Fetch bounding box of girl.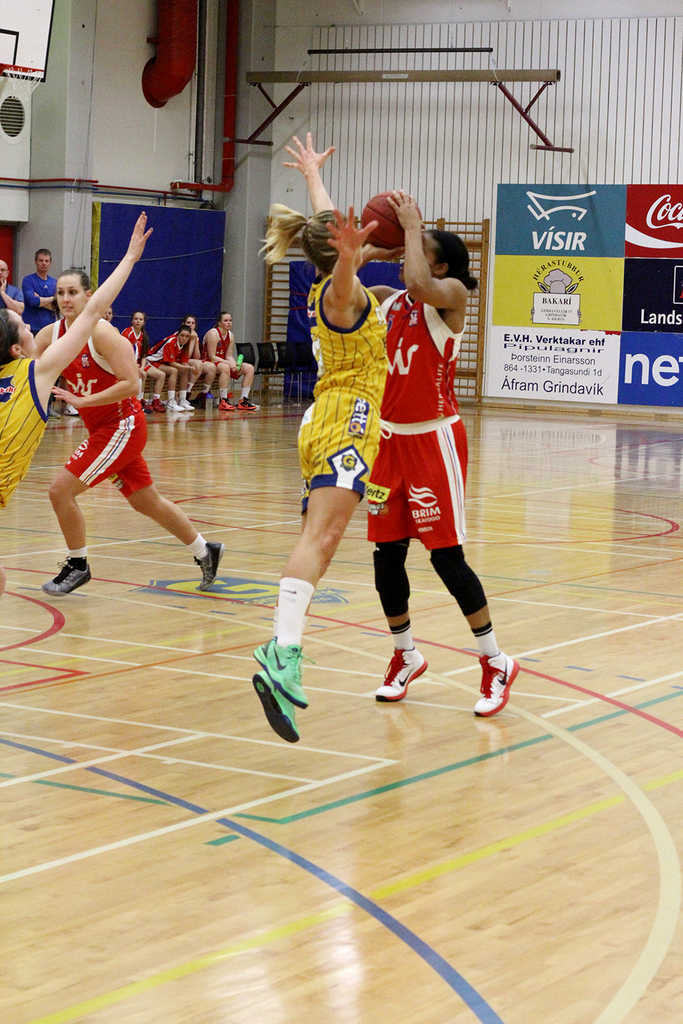
Bbox: select_region(381, 191, 528, 715).
